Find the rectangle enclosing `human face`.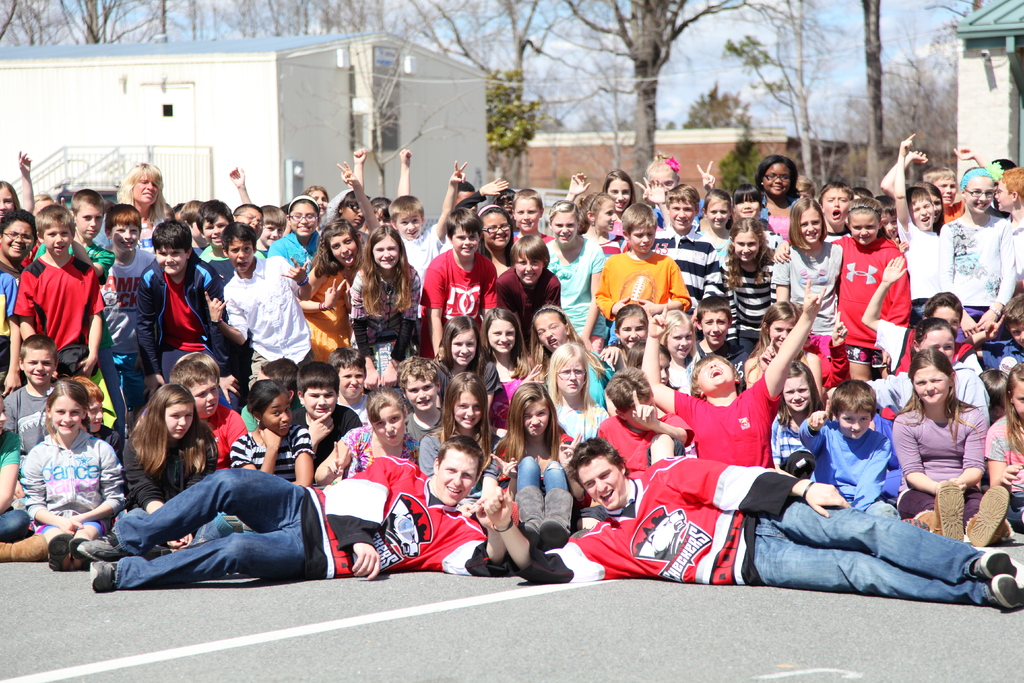
select_region(762, 163, 791, 194).
